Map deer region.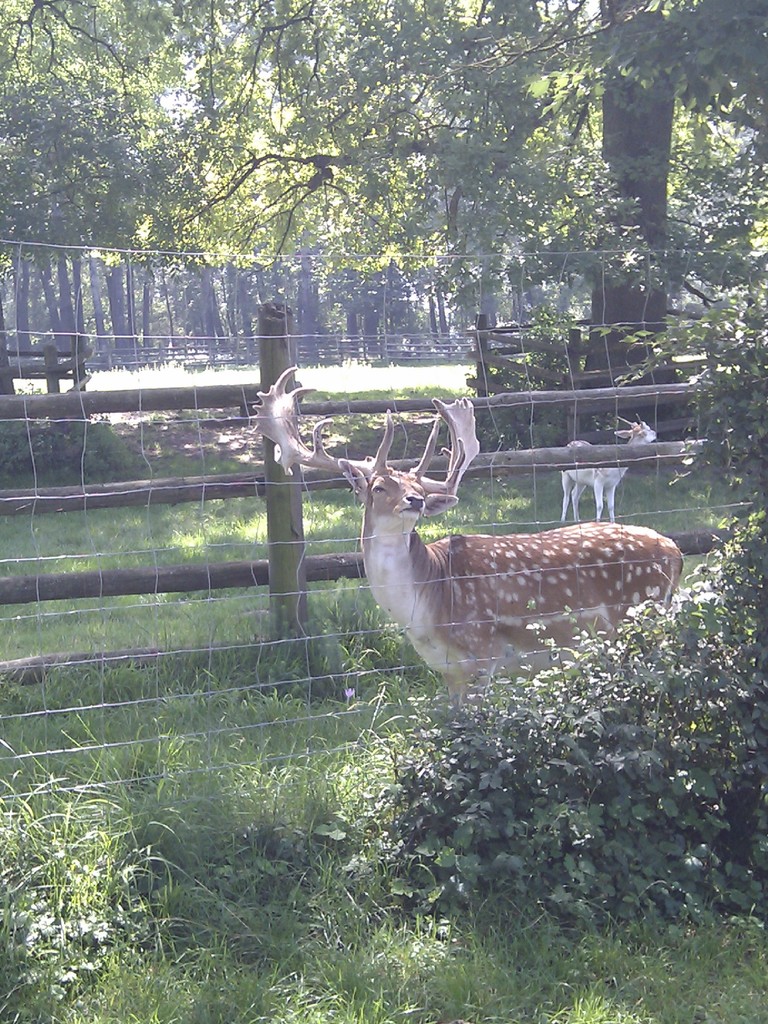
Mapped to left=244, top=362, right=687, bottom=692.
